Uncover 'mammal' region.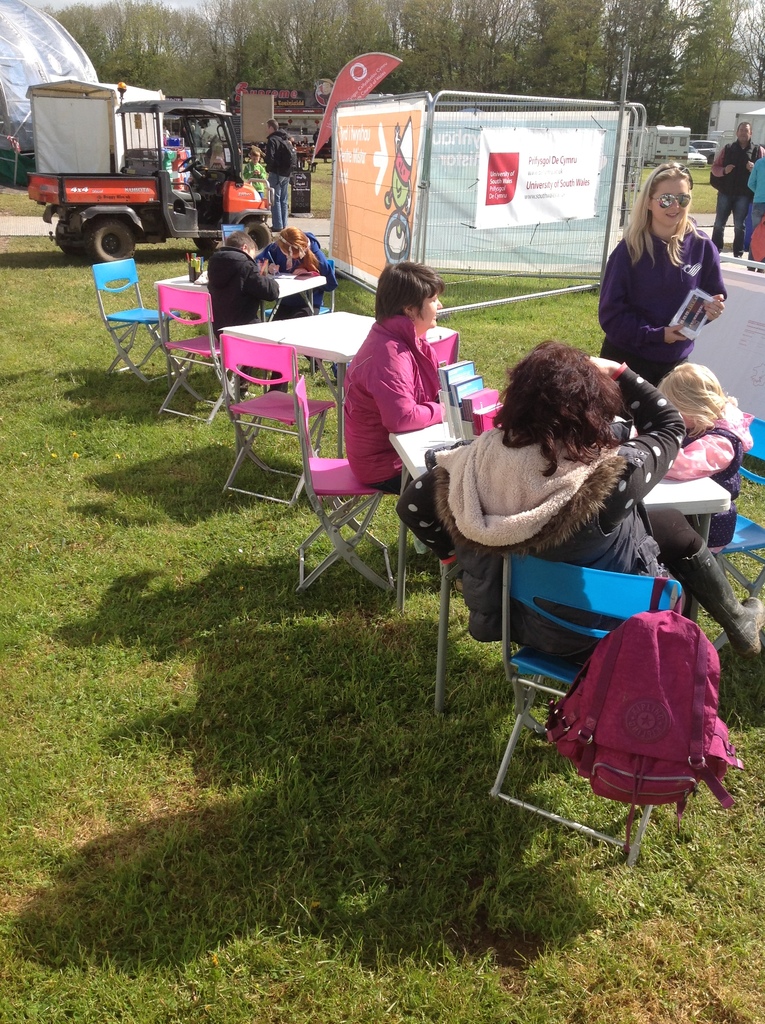
Uncovered: Rect(743, 153, 764, 223).
